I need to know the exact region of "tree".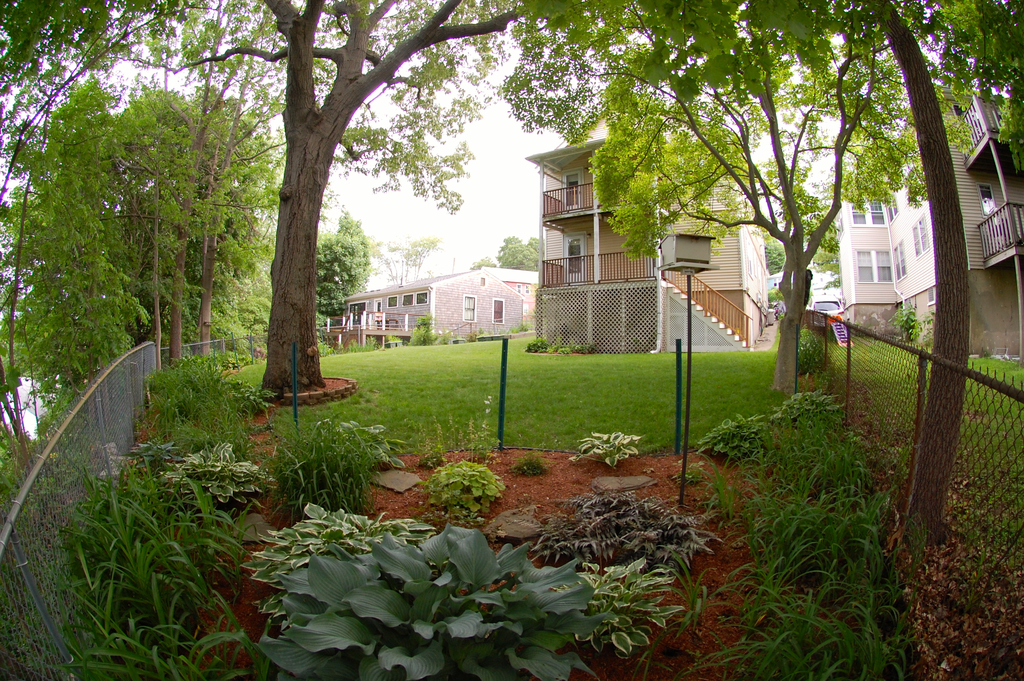
Region: [763, 238, 783, 277].
